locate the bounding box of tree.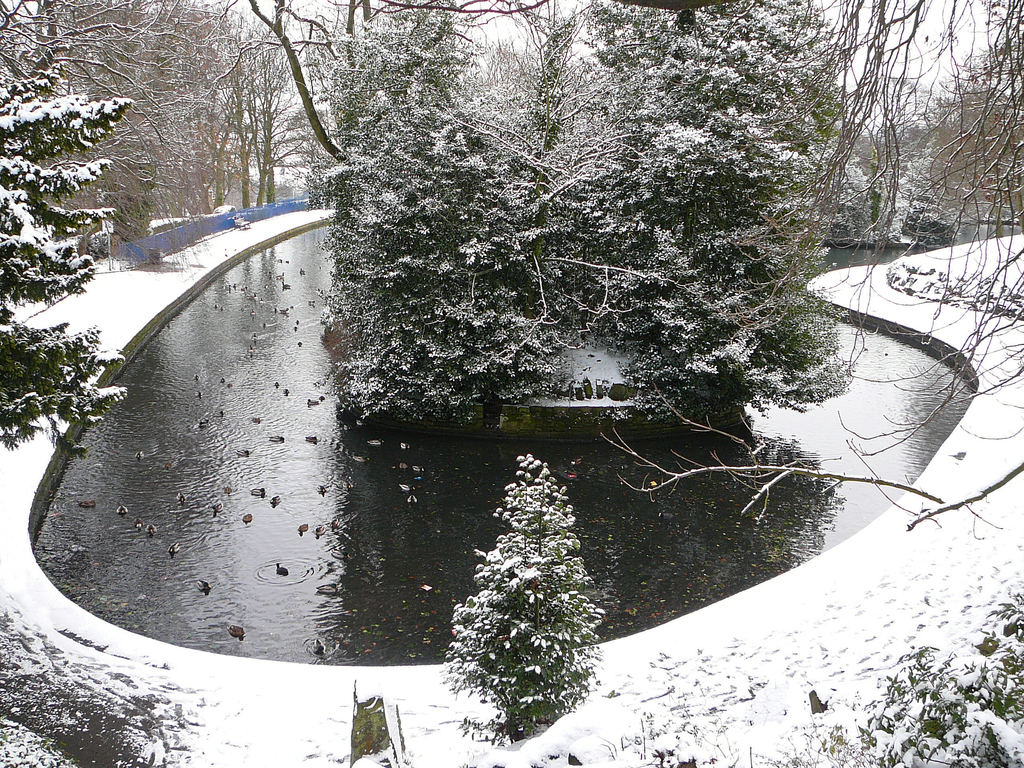
Bounding box: region(0, 61, 122, 460).
